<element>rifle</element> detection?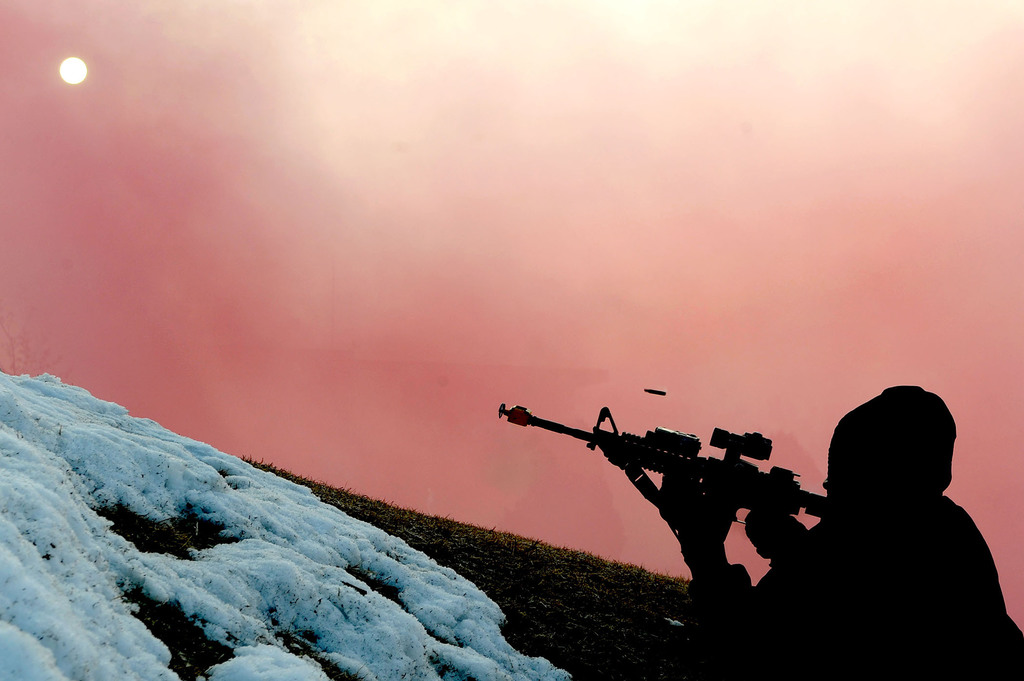
crop(513, 406, 860, 584)
